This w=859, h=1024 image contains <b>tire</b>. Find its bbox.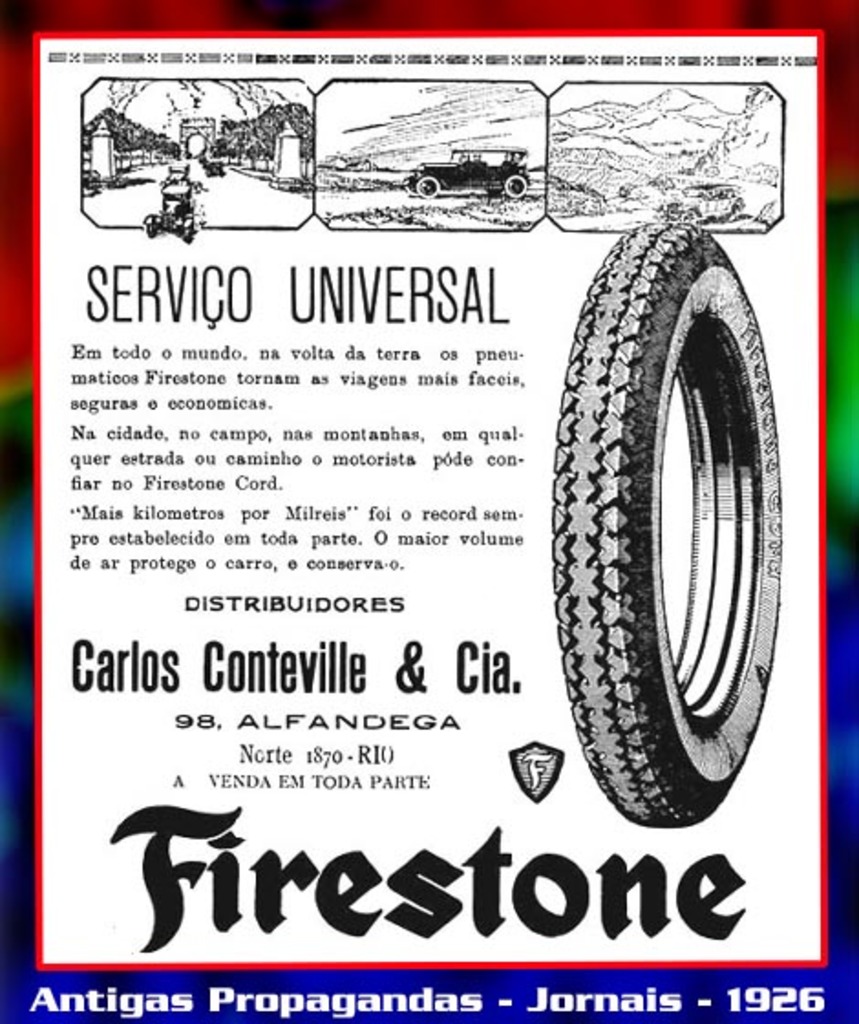
<box>404,183,419,199</box>.
